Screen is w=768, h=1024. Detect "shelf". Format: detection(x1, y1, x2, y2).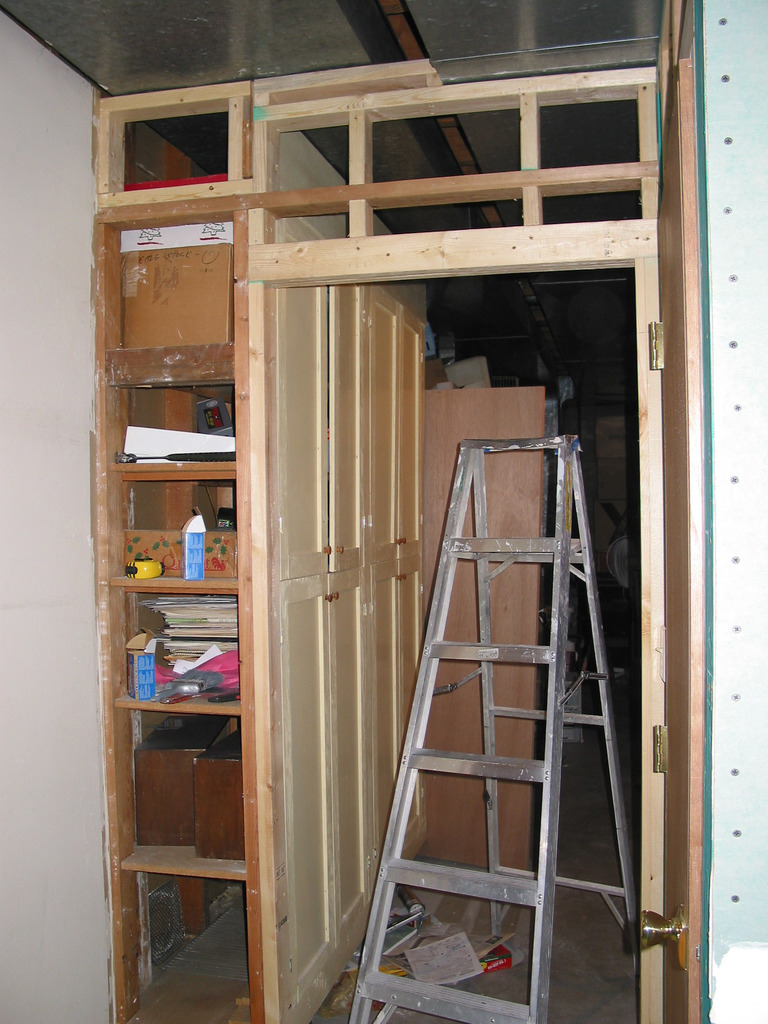
detection(118, 479, 239, 577).
